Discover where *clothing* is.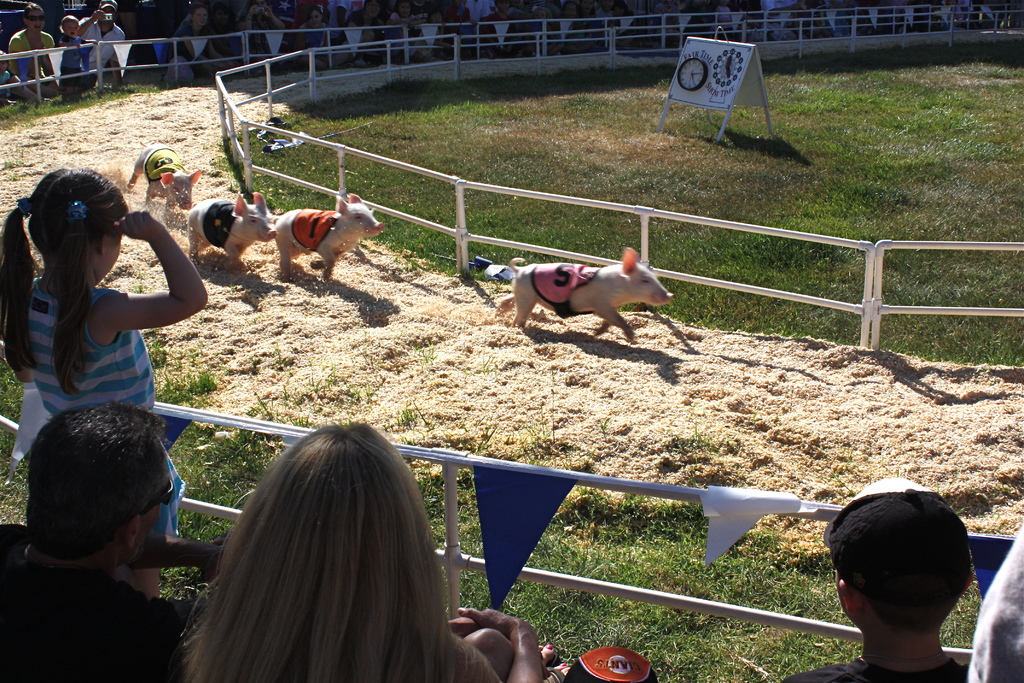
Discovered at (left=411, top=0, right=436, bottom=23).
